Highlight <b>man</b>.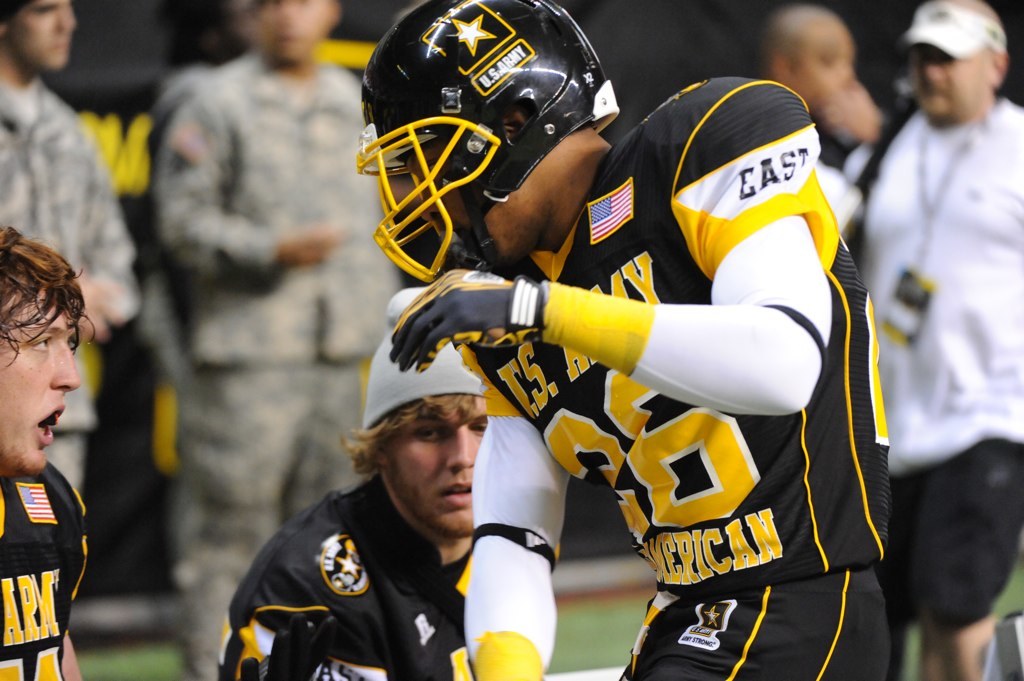
Highlighted region: <box>152,0,402,680</box>.
